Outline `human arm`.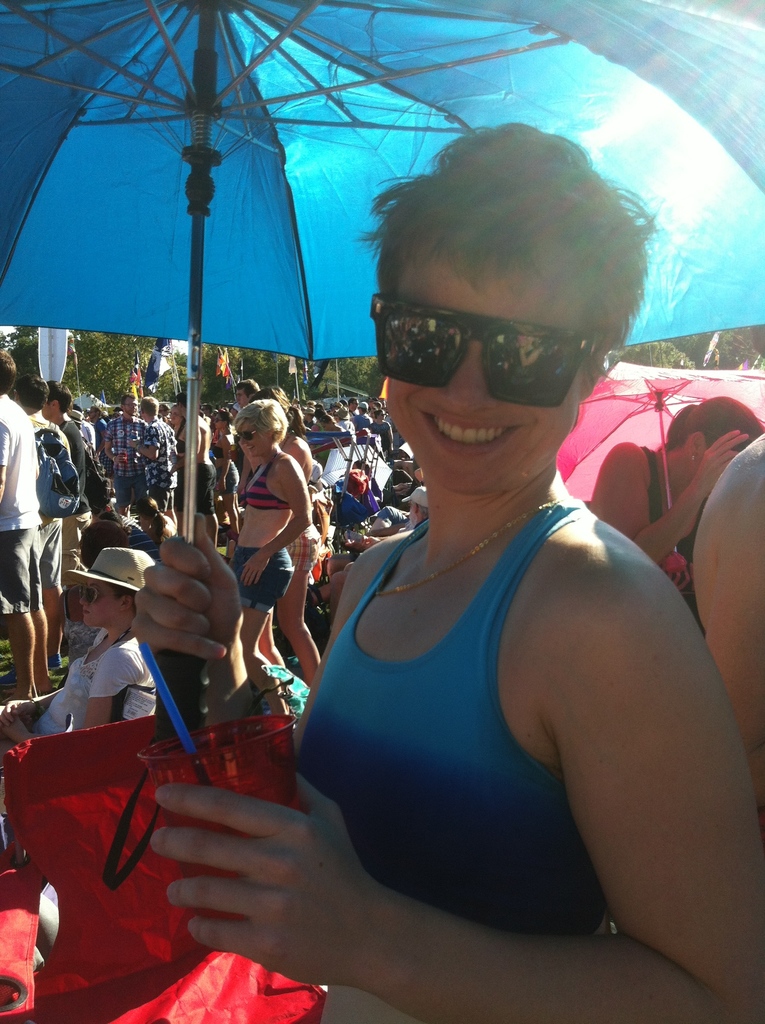
Outline: 590,428,752,567.
